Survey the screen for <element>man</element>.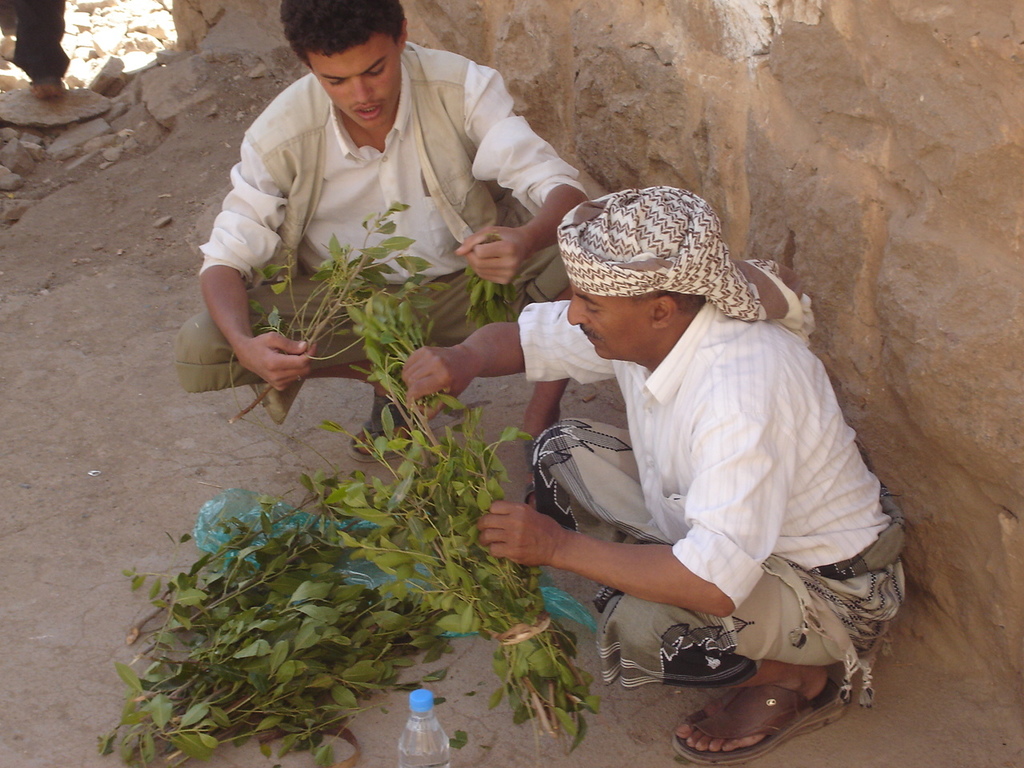
Survey found: 204, 4, 546, 475.
